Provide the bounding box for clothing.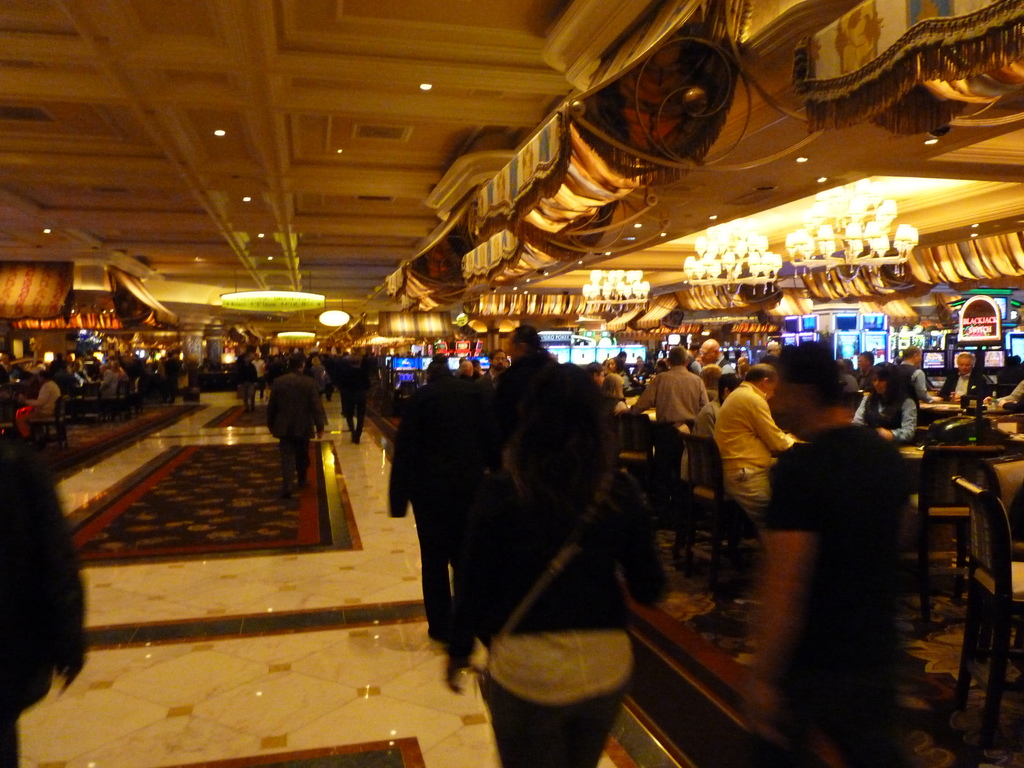
{"x1": 771, "y1": 433, "x2": 908, "y2": 767}.
